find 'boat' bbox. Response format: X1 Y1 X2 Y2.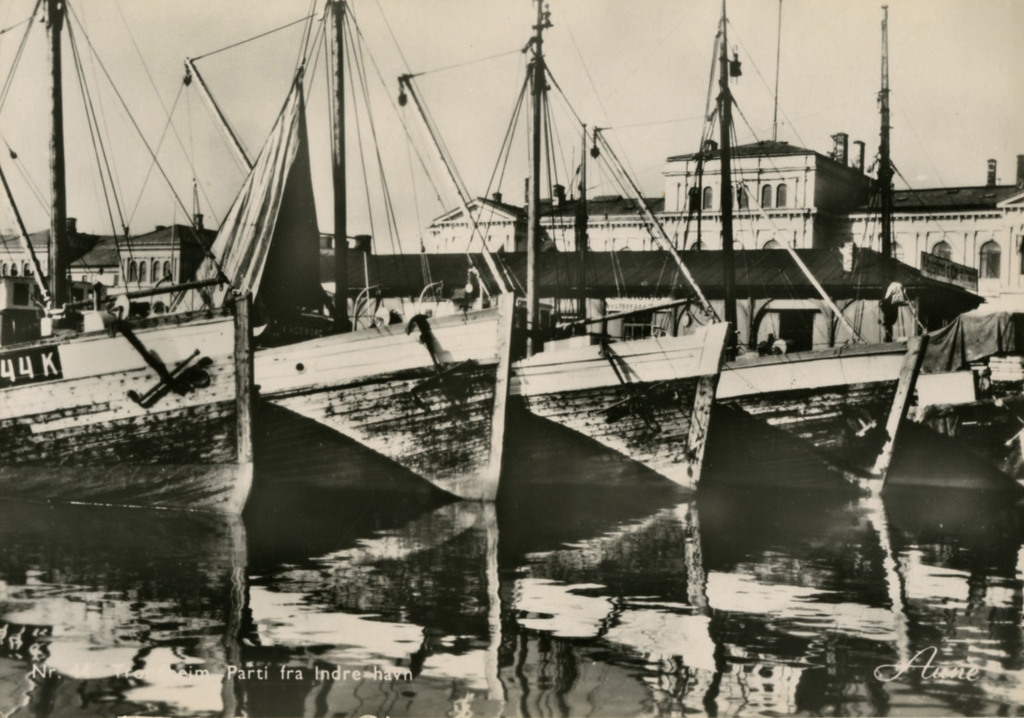
509 0 719 499.
